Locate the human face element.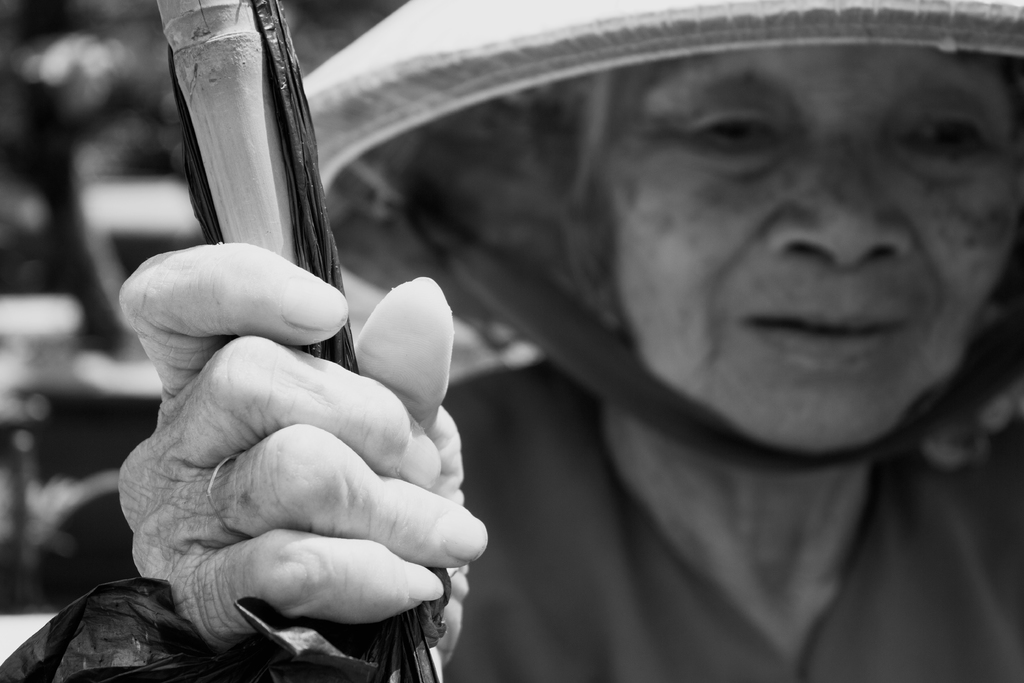
Element bbox: [609, 43, 1023, 447].
